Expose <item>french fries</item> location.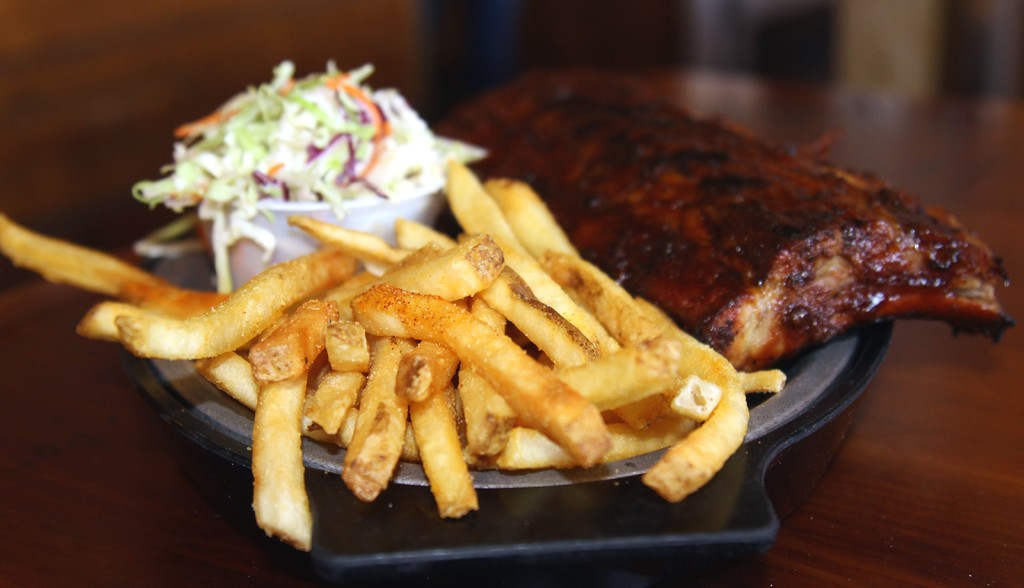
Exposed at (488,174,586,272).
